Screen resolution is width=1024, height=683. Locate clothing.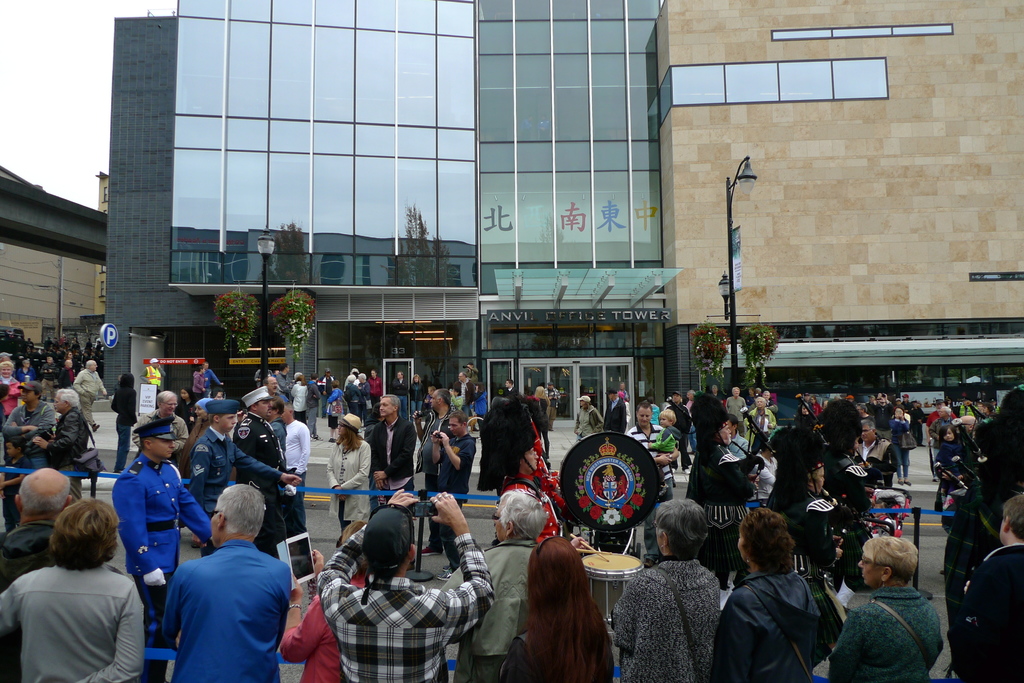
722,570,823,682.
